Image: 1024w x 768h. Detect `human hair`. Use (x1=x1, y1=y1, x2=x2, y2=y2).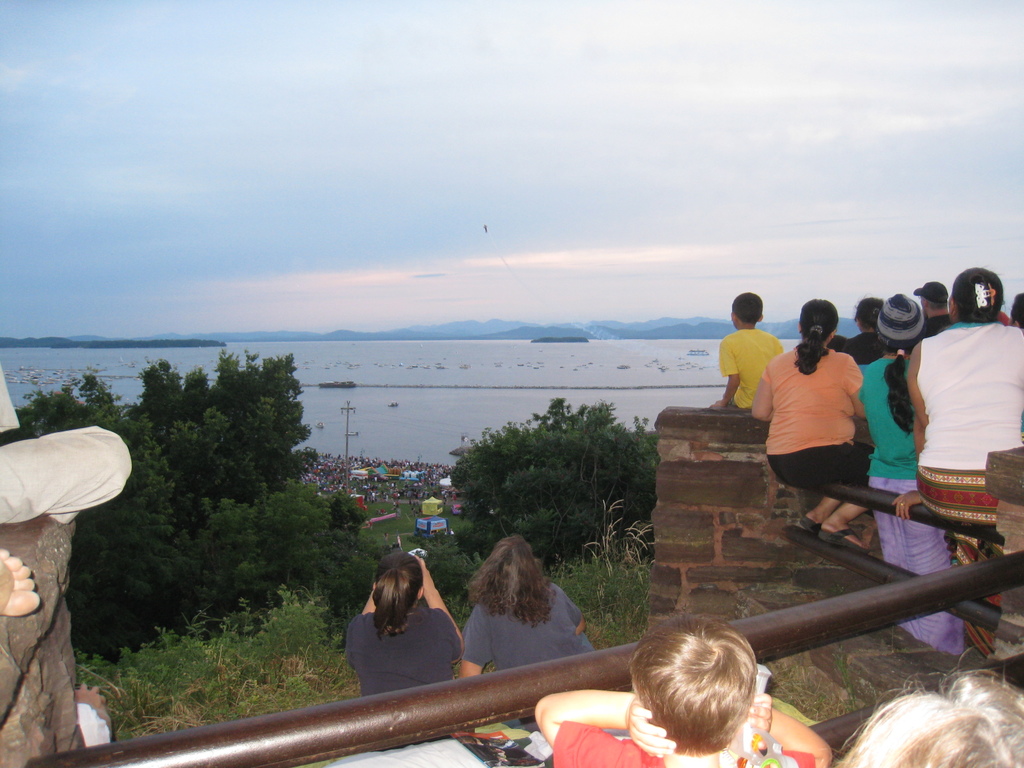
(x1=819, y1=646, x2=1023, y2=767).
